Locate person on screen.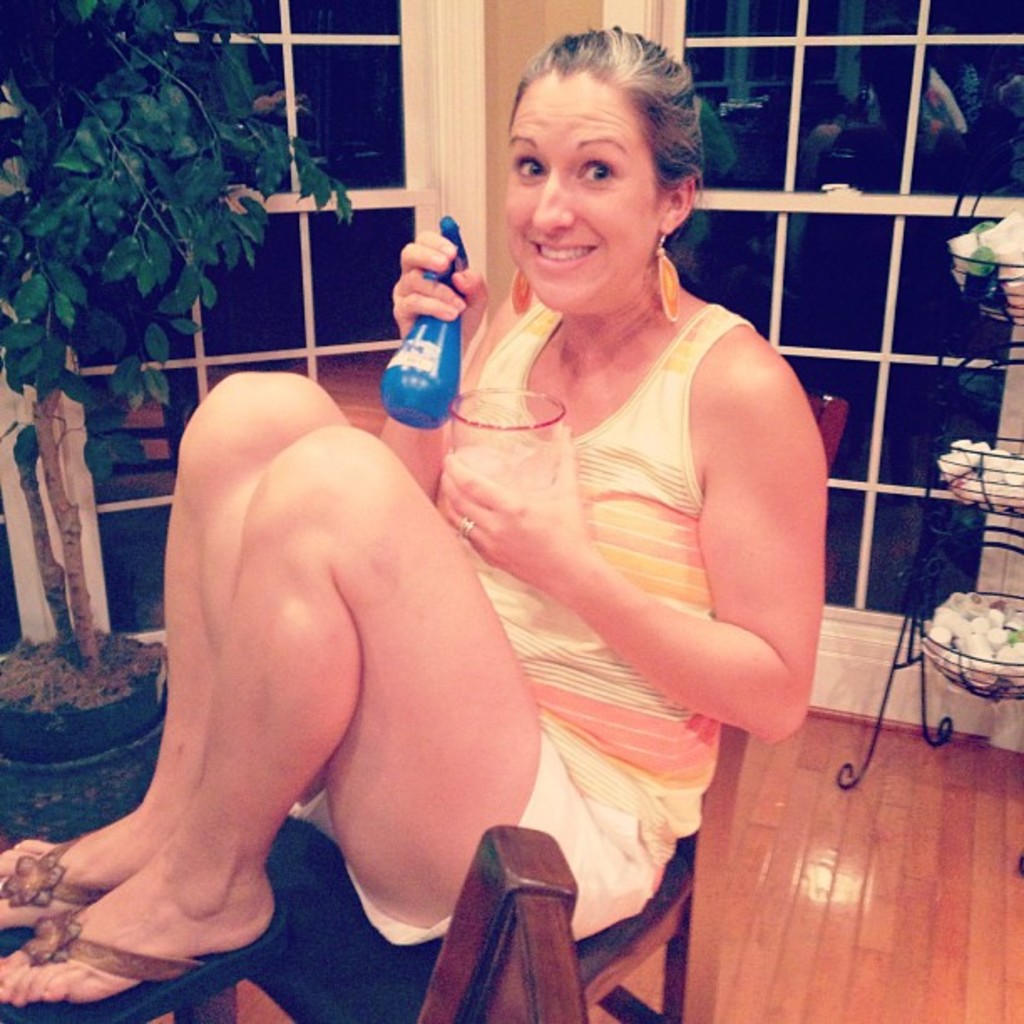
On screen at box=[0, 22, 837, 1022].
